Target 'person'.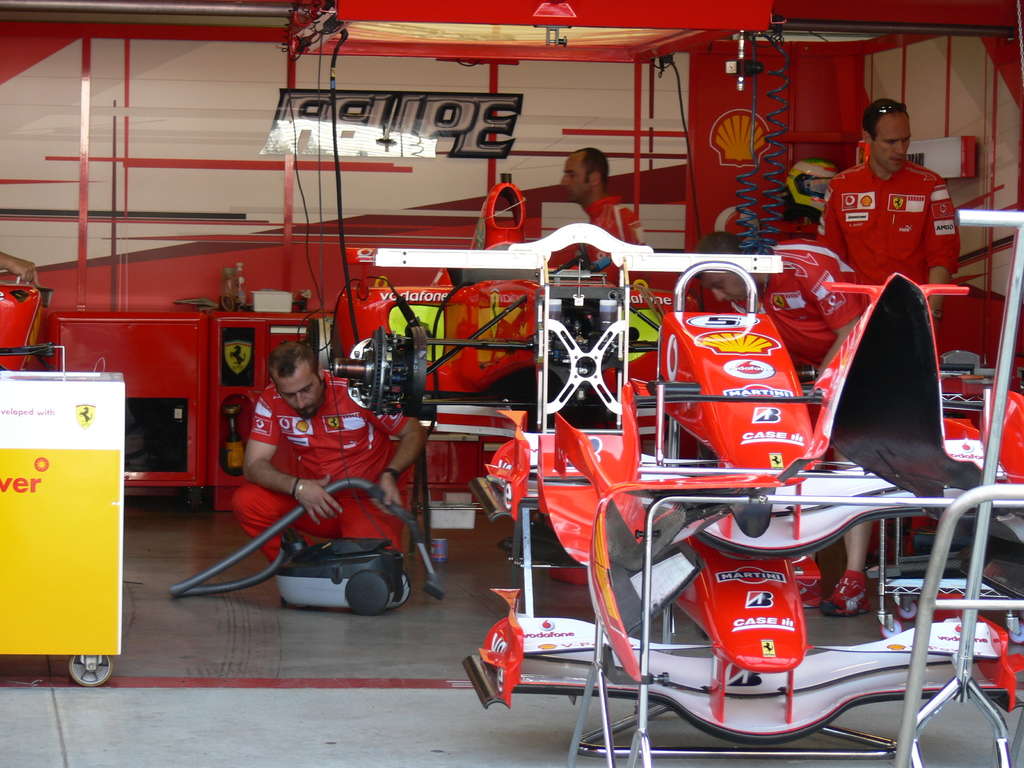
Target region: pyautogui.locateOnScreen(221, 328, 404, 610).
